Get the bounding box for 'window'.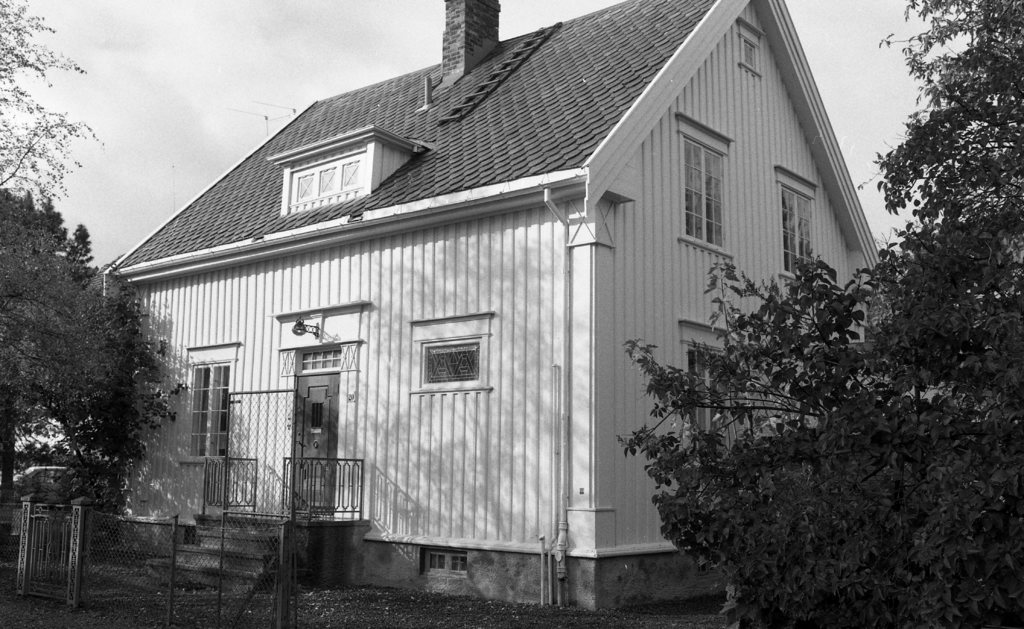
(772,162,822,279).
